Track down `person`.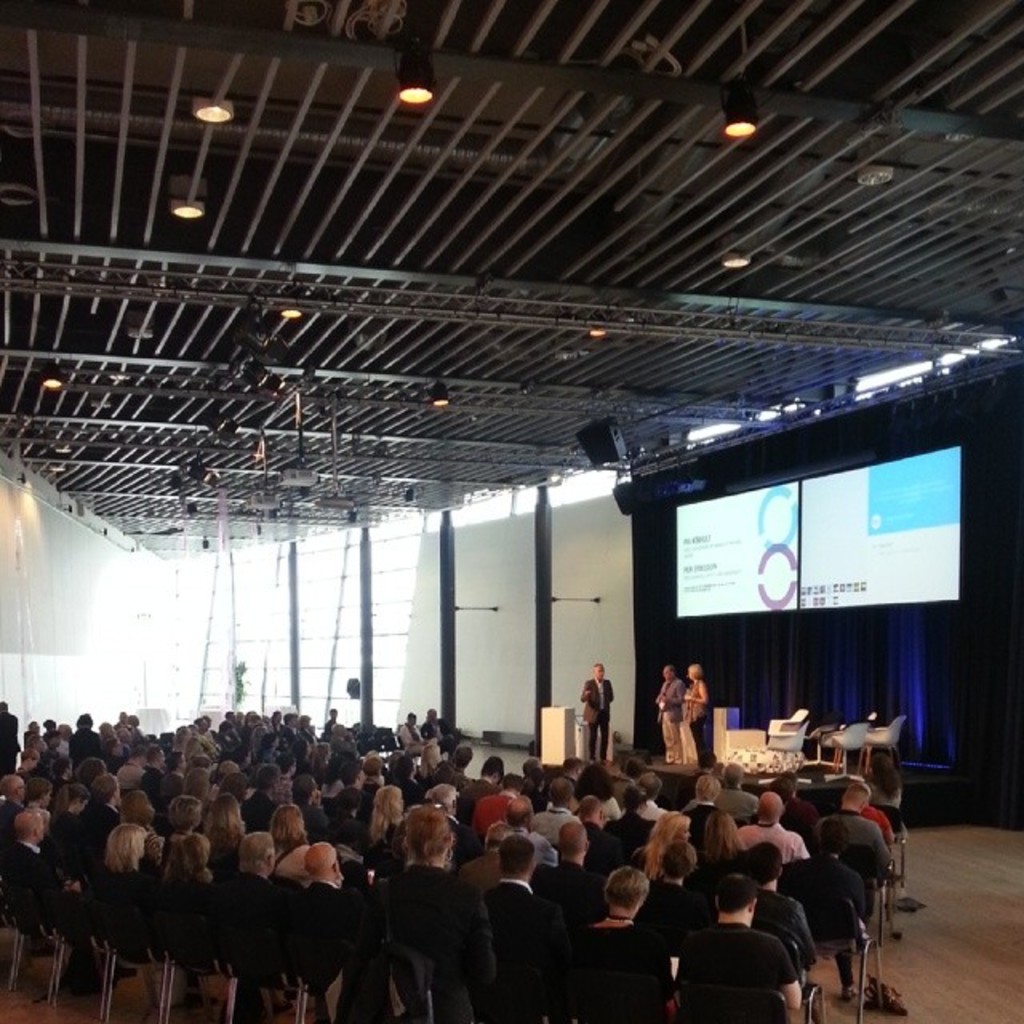
Tracked to (656, 667, 678, 766).
